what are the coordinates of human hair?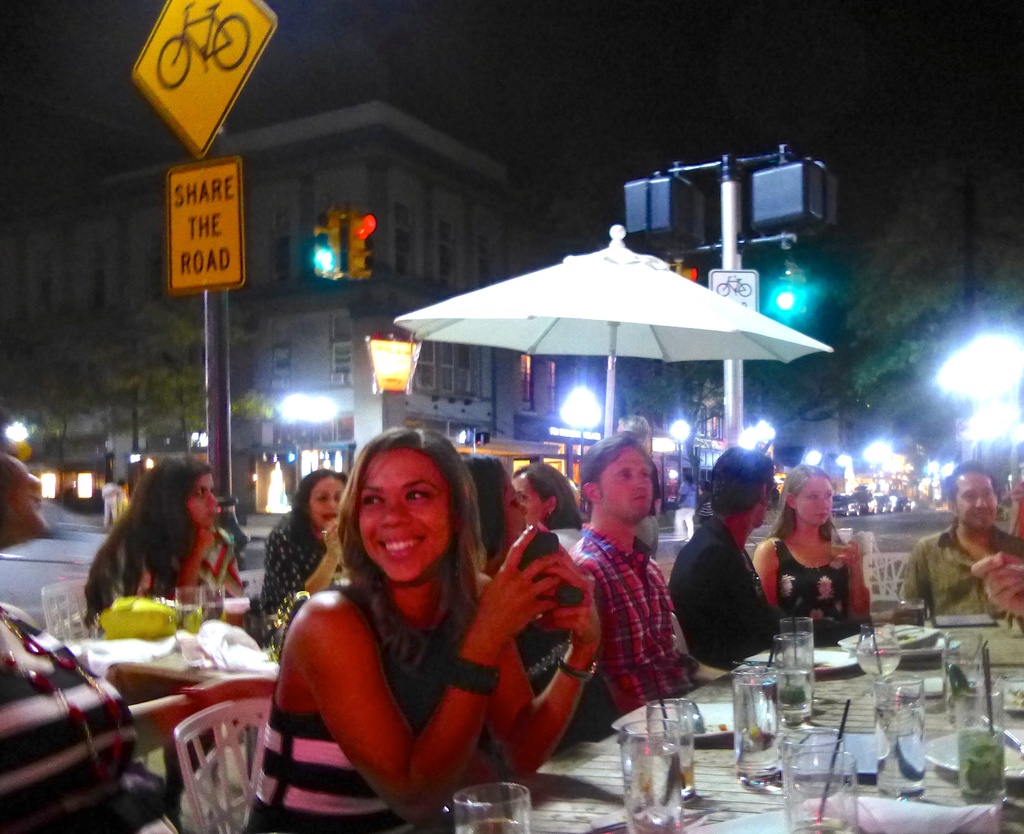
select_region(950, 463, 998, 523).
